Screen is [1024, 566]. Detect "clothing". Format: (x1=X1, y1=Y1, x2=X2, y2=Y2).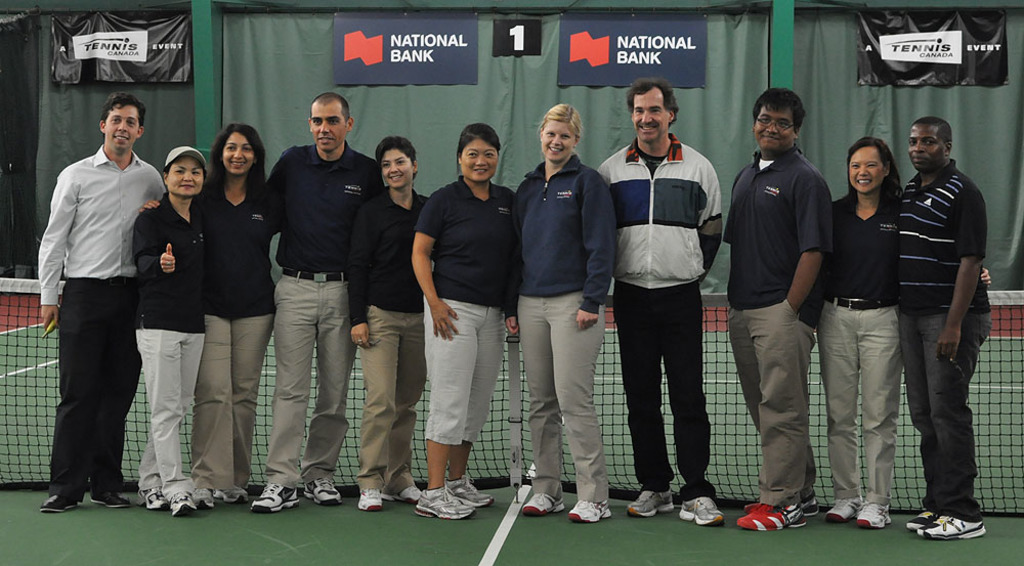
(x1=409, y1=180, x2=504, y2=452).
